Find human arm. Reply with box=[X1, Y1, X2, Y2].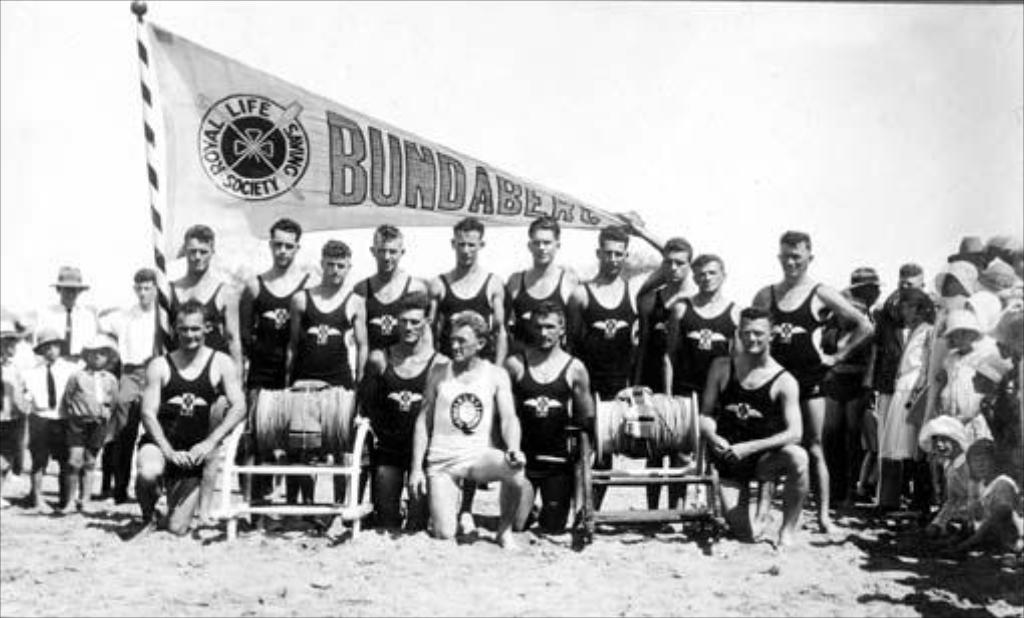
box=[665, 303, 675, 383].
